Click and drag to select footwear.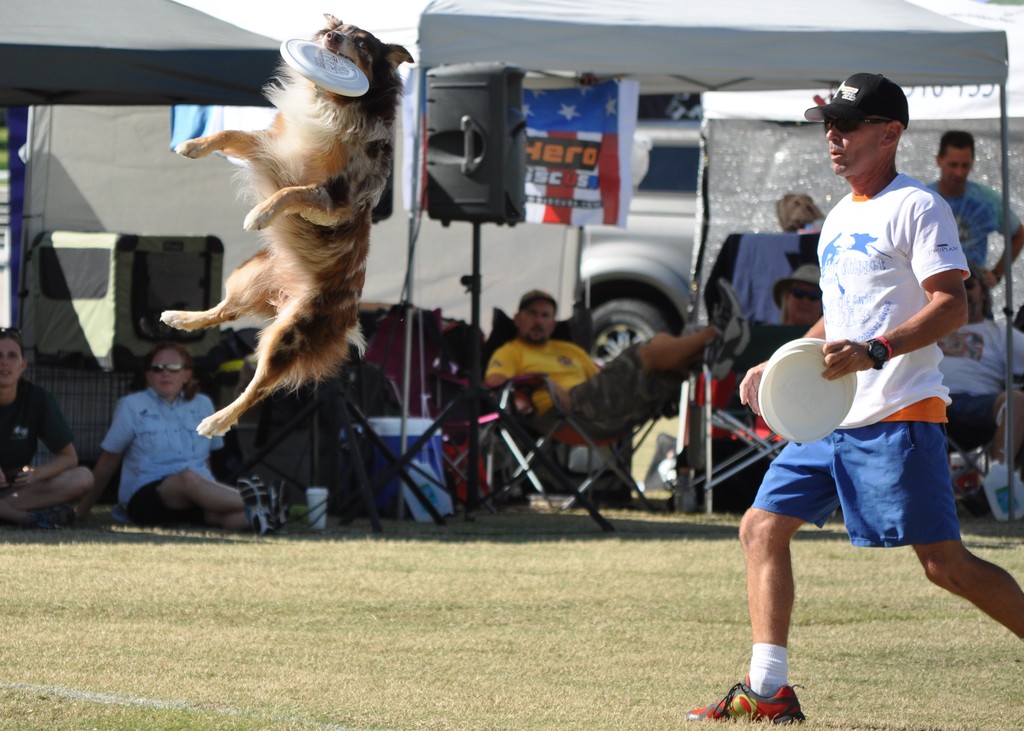
Selection: bbox(700, 281, 746, 364).
